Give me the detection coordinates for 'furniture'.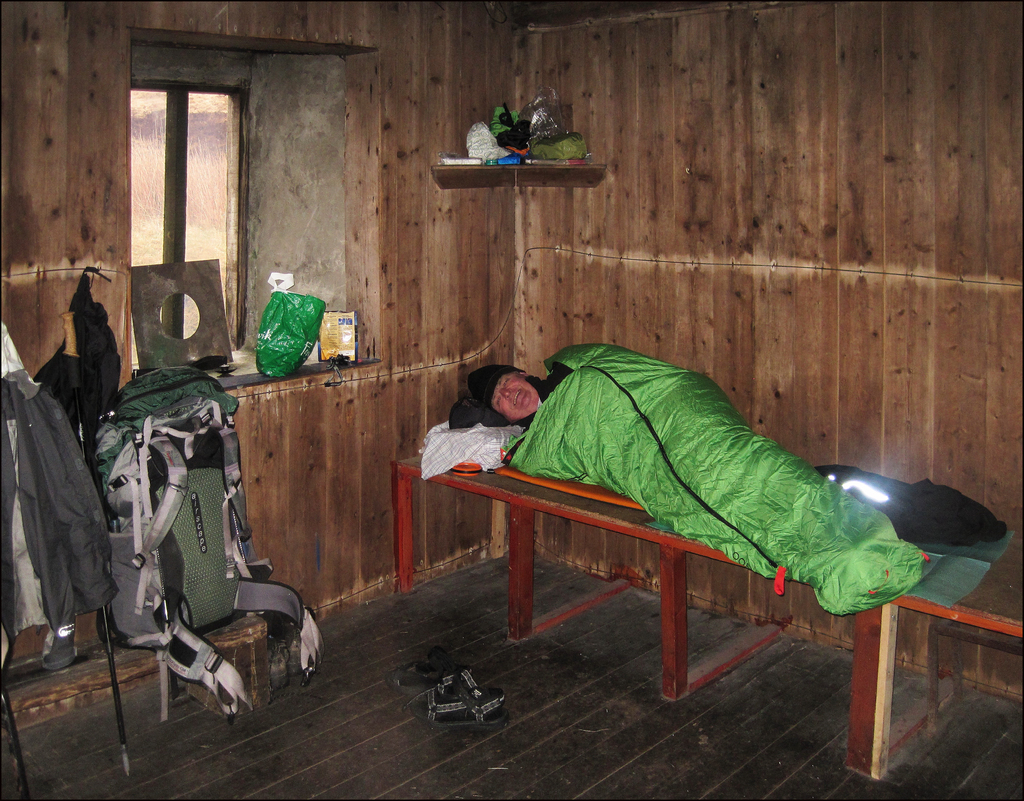
bbox=[390, 444, 1023, 779].
